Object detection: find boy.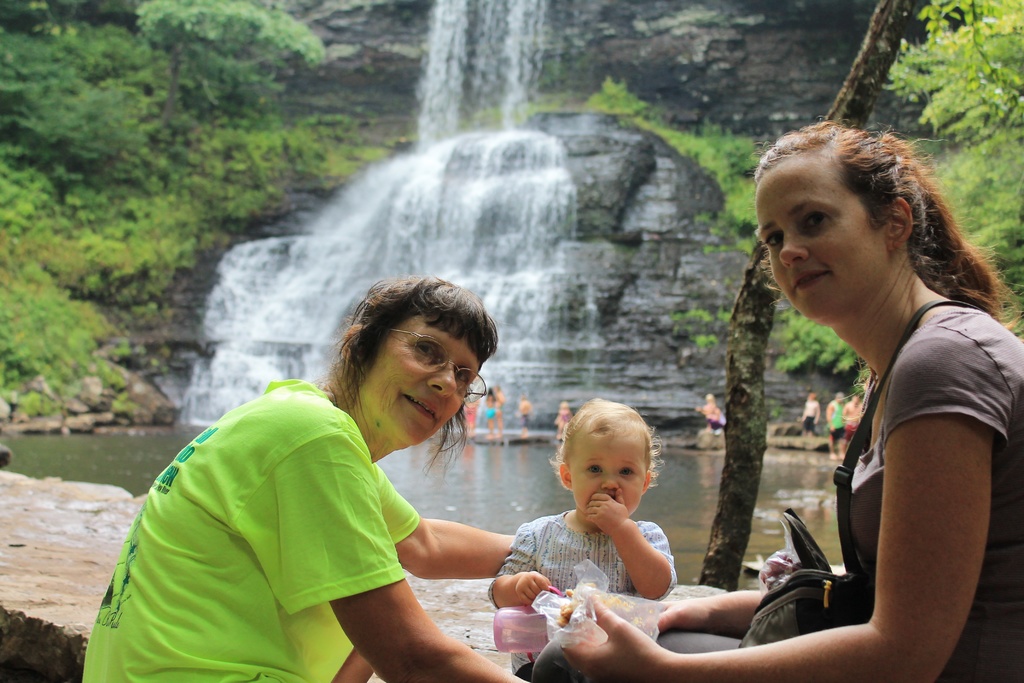
<box>485,404,692,682</box>.
